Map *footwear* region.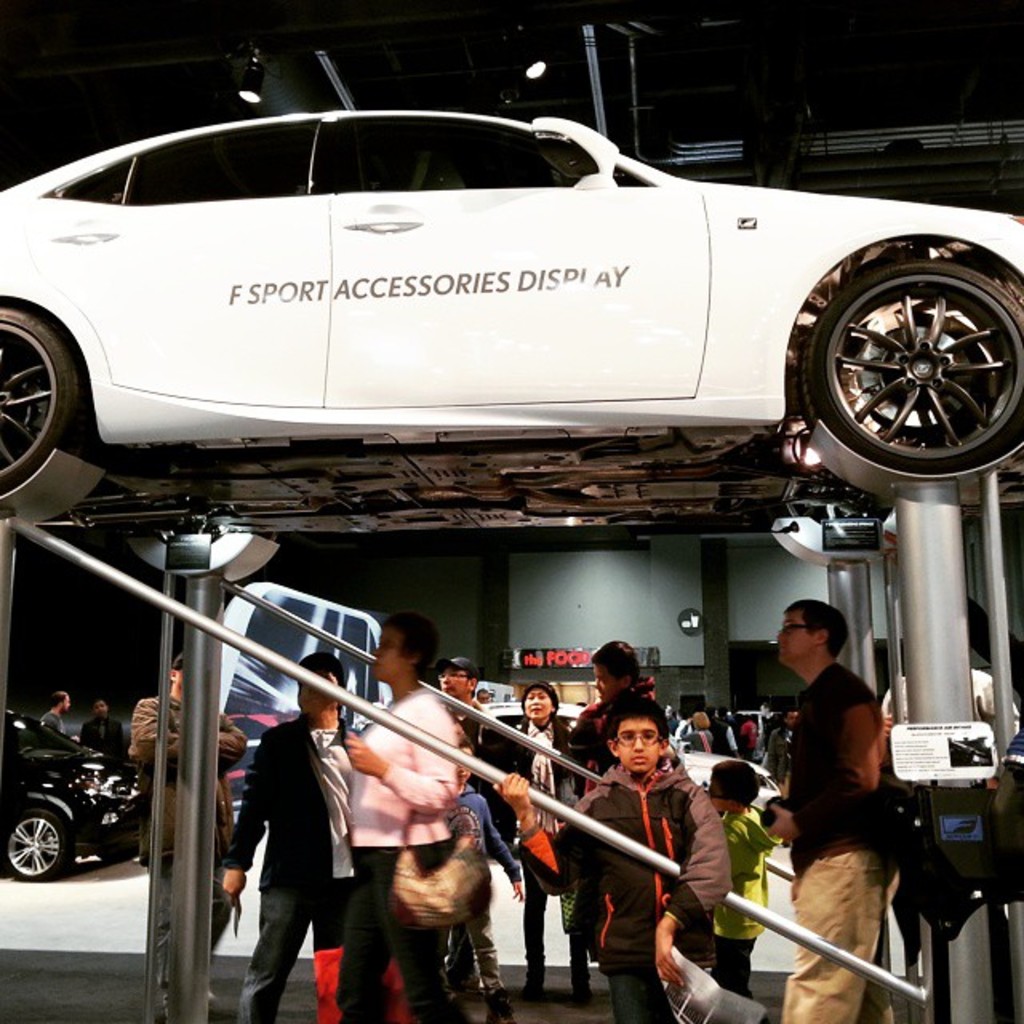
Mapped to [x1=576, y1=984, x2=597, y2=1003].
